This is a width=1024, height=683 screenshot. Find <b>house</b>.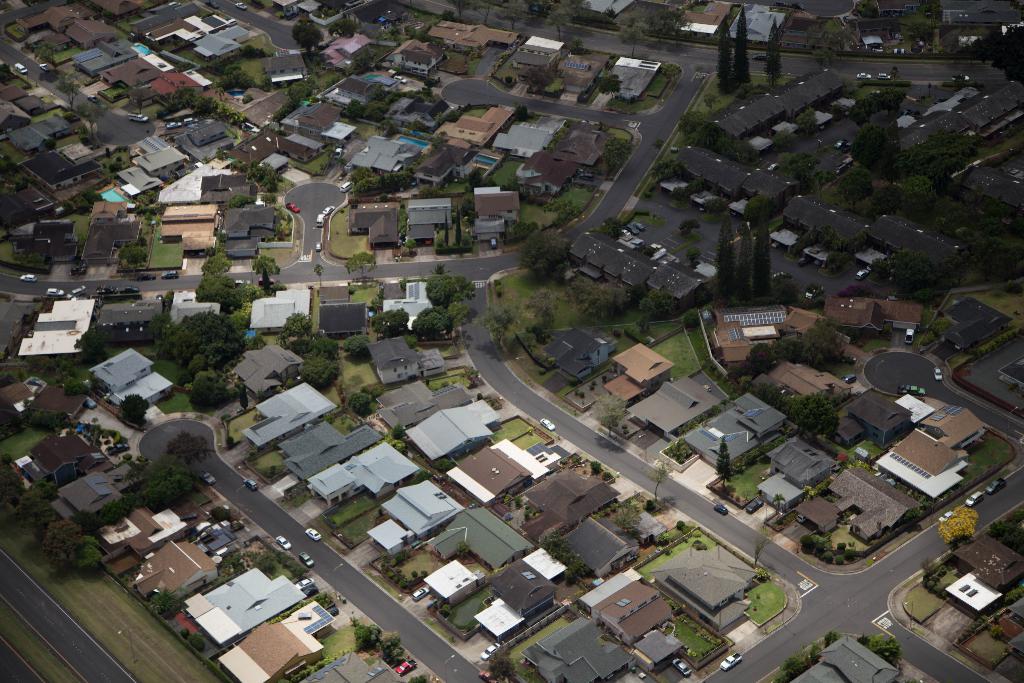
Bounding box: Rect(70, 15, 122, 54).
